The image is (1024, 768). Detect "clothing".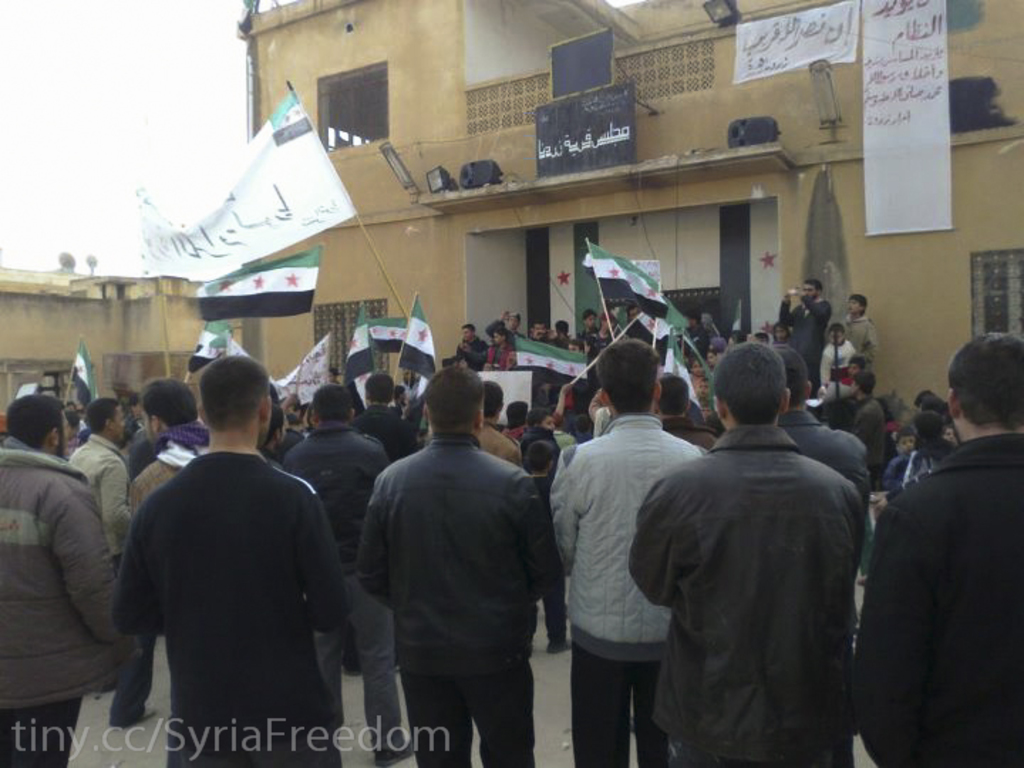
Detection: bbox=[68, 434, 152, 727].
